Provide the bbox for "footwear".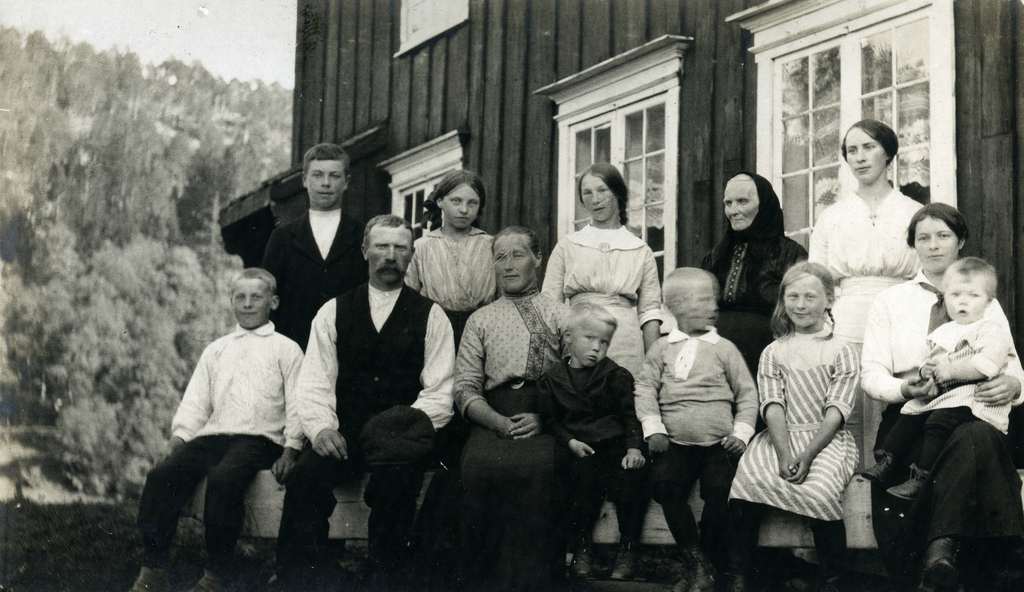
[left=572, top=551, right=595, bottom=580].
